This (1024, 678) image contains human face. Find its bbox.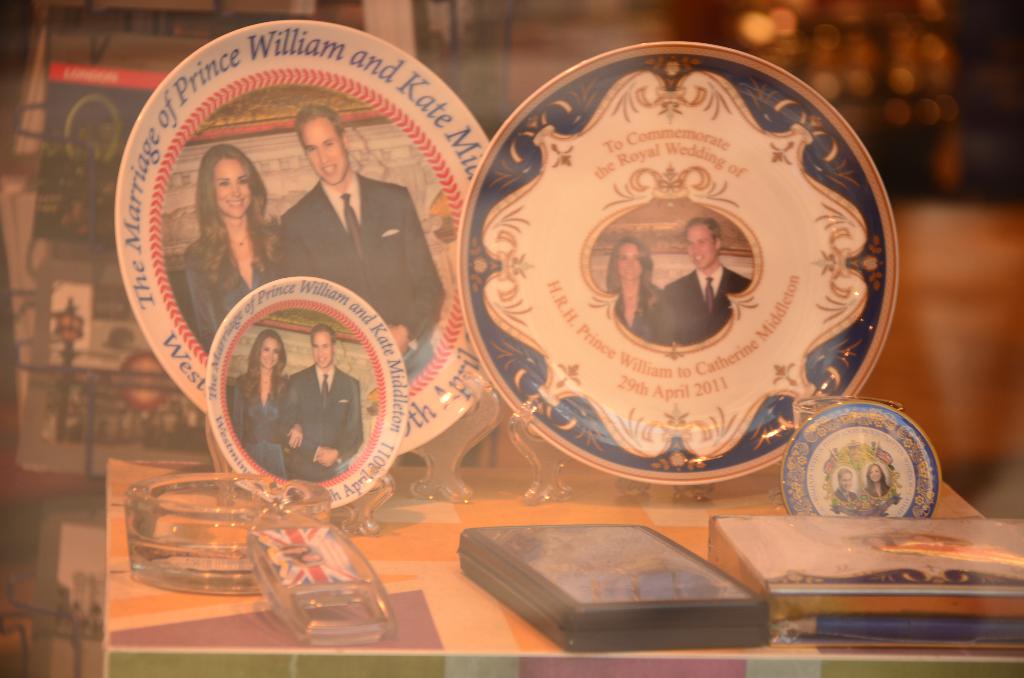
<region>303, 554, 321, 563</region>.
